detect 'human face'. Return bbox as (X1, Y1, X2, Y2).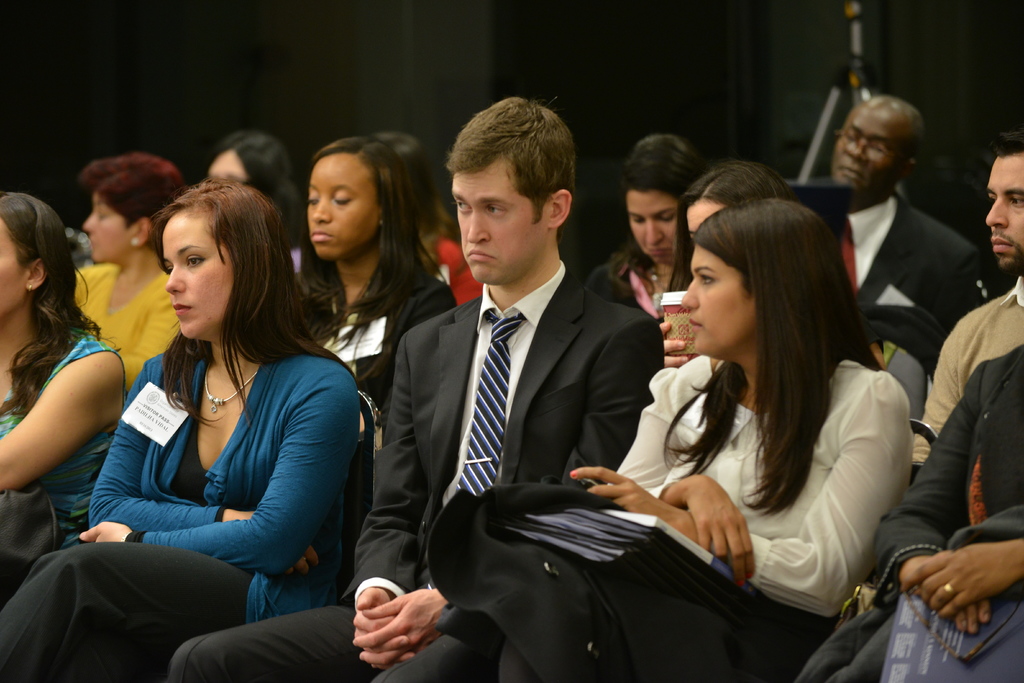
(688, 200, 723, 239).
